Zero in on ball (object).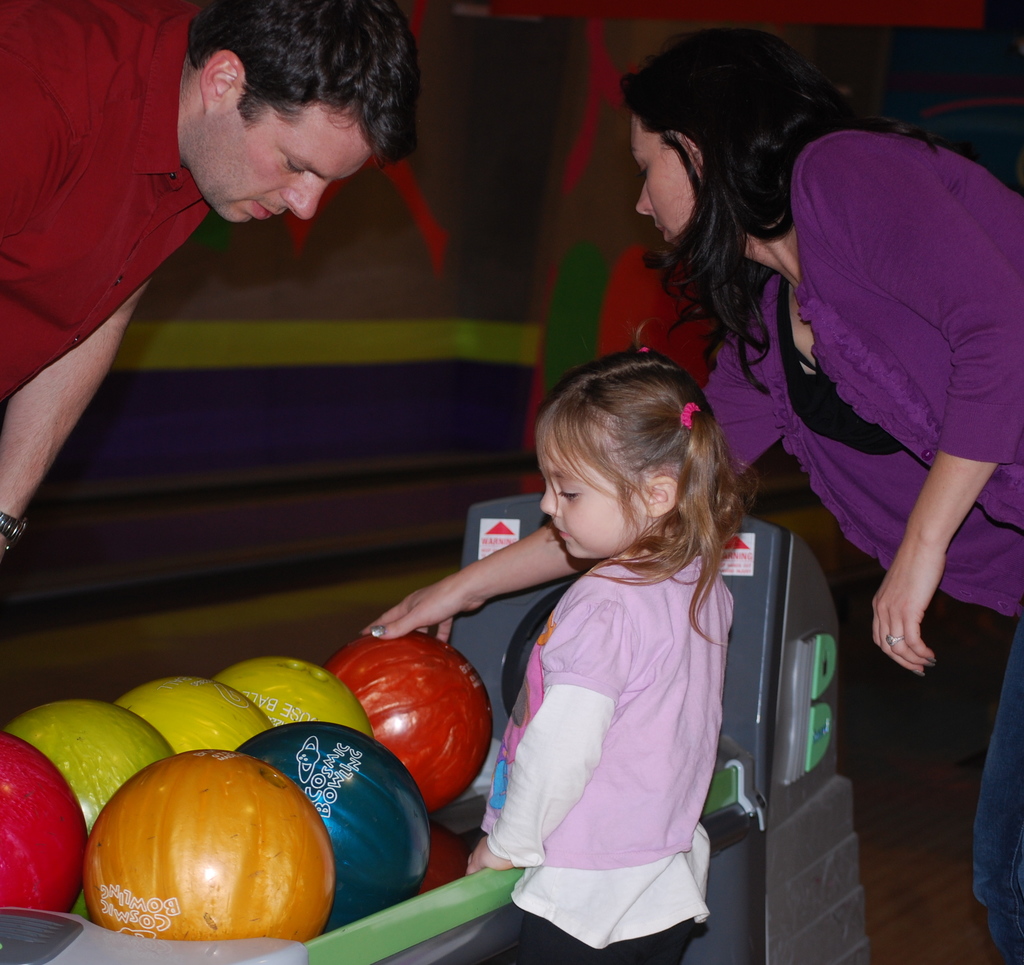
Zeroed in: (243, 718, 434, 930).
